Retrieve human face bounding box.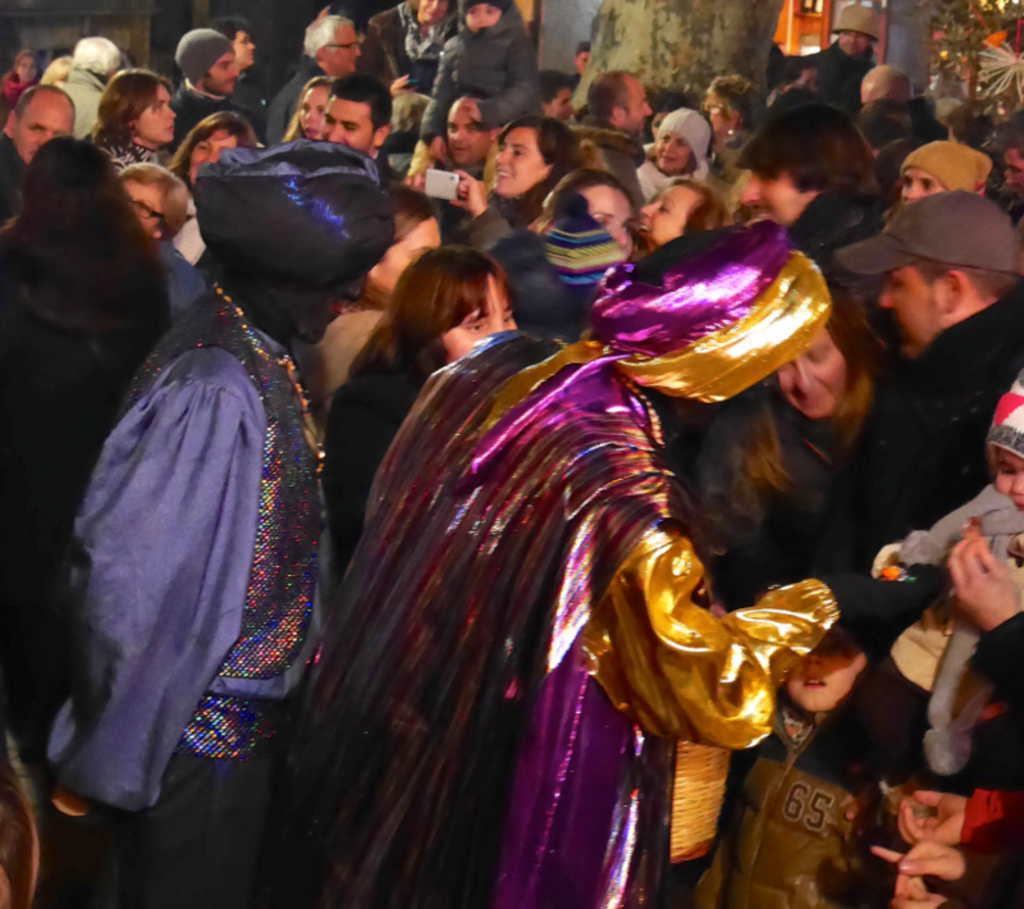
Bounding box: 494/125/548/198.
